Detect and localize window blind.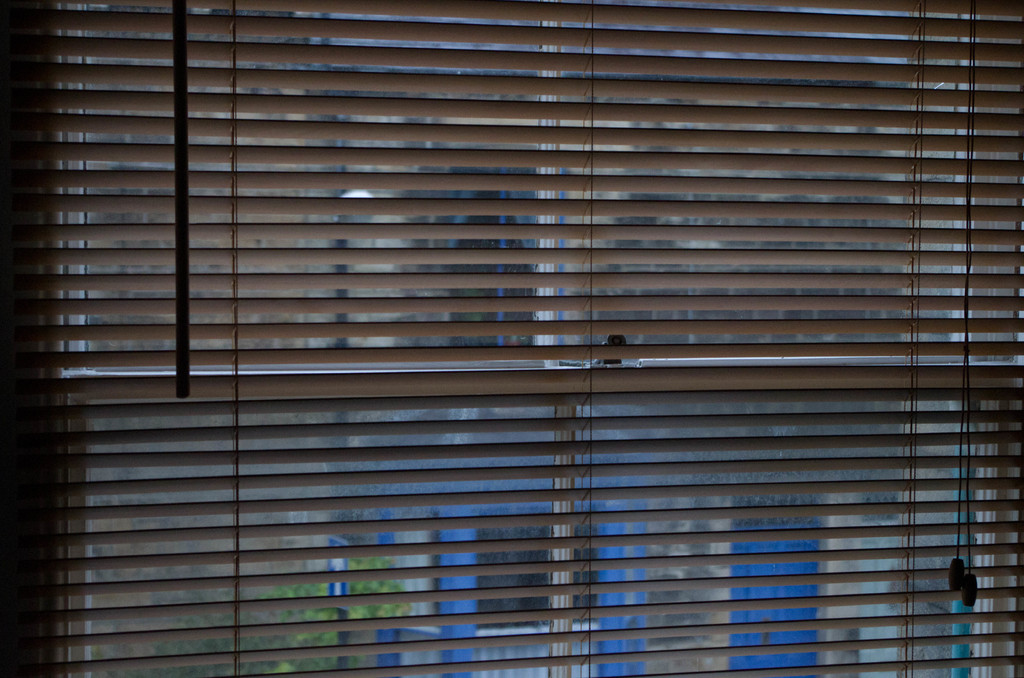
Localized at region(0, 0, 1023, 677).
